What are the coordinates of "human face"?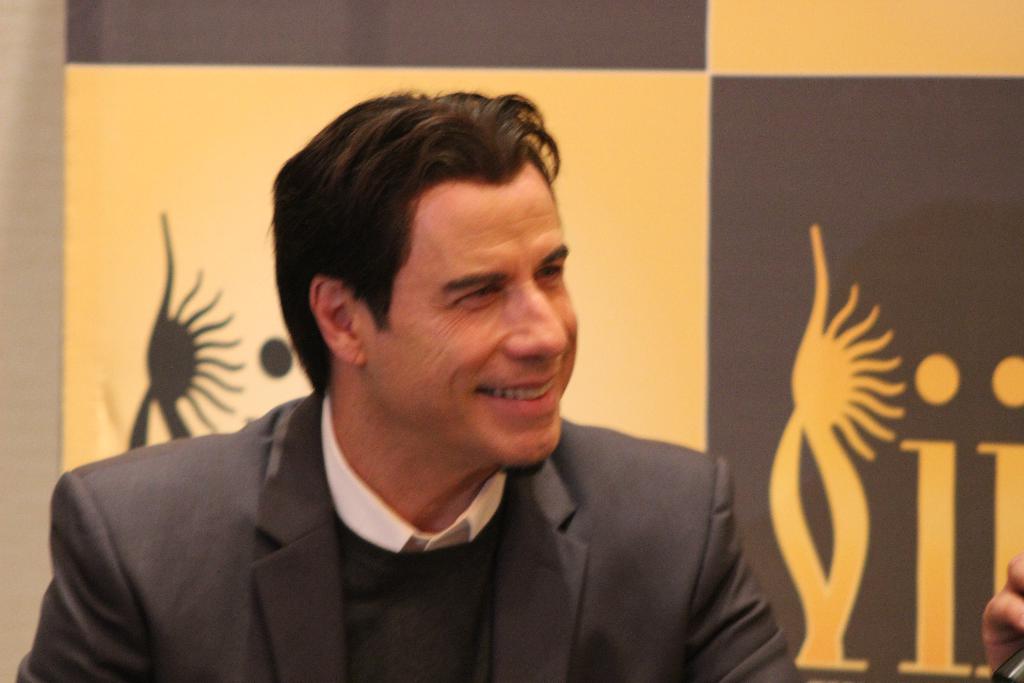
359/160/579/465.
